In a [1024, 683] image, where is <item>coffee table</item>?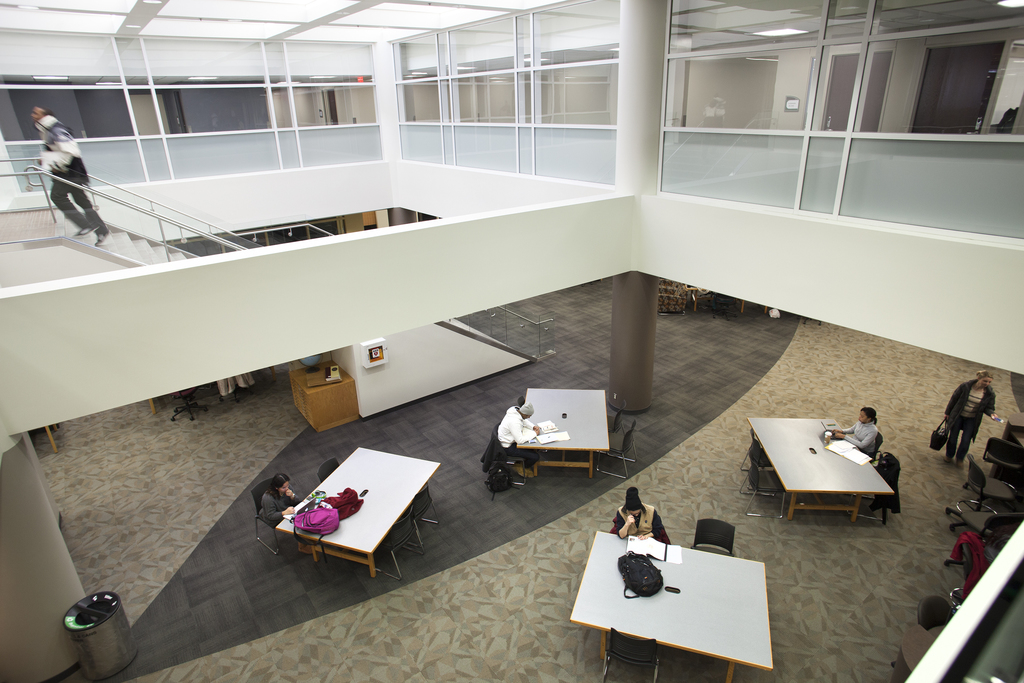
box=[511, 384, 612, 479].
